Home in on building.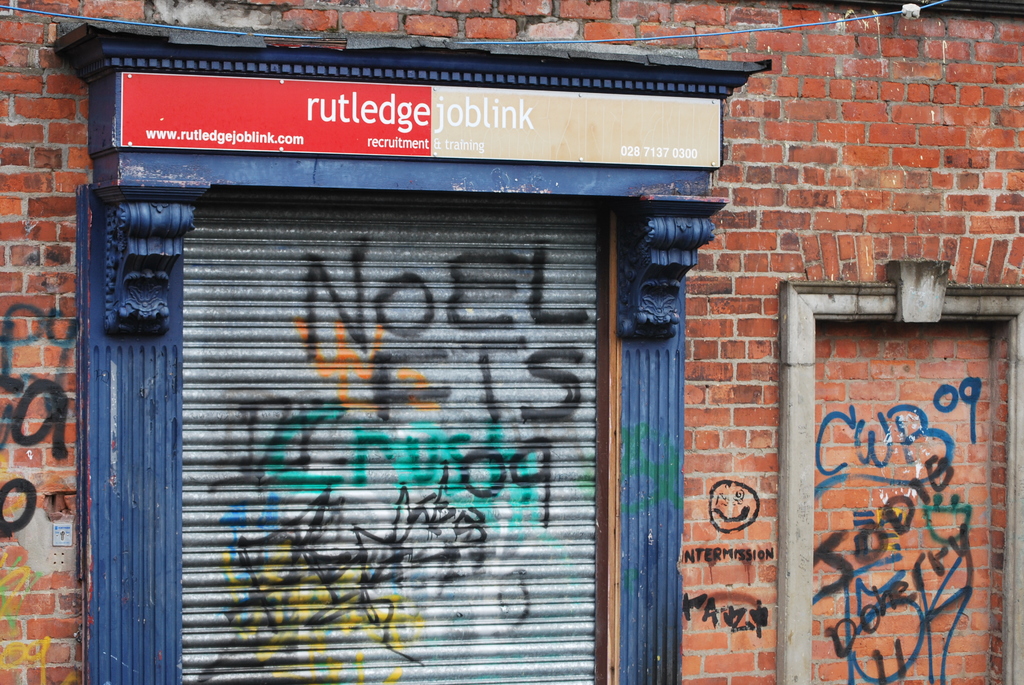
Homed in at crop(0, 0, 1023, 684).
